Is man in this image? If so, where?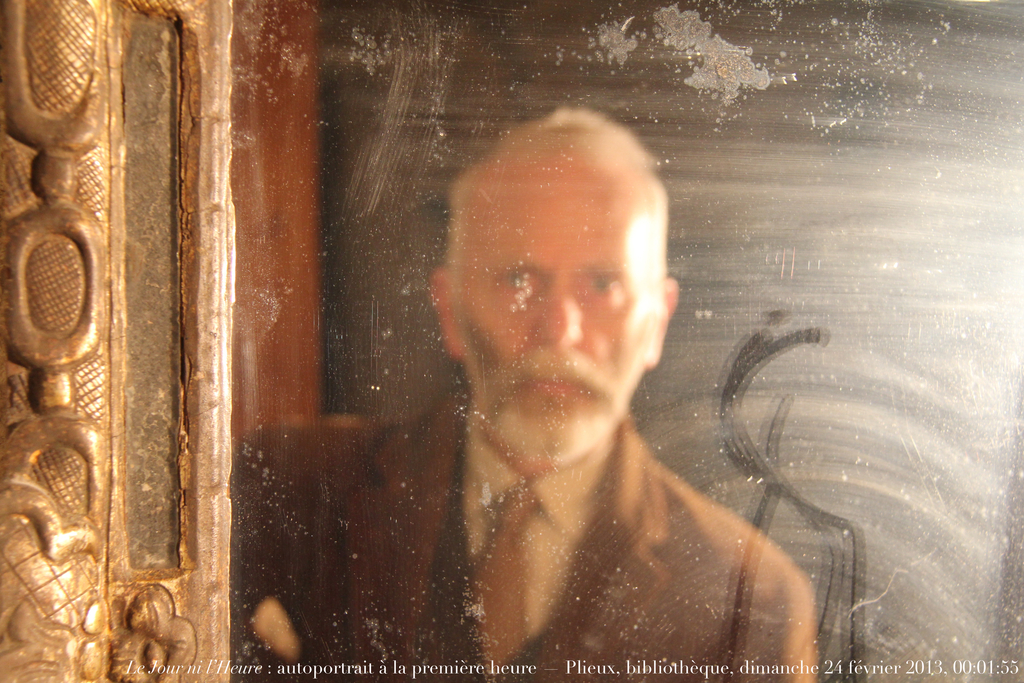
Yes, at (left=199, top=75, right=826, bottom=654).
